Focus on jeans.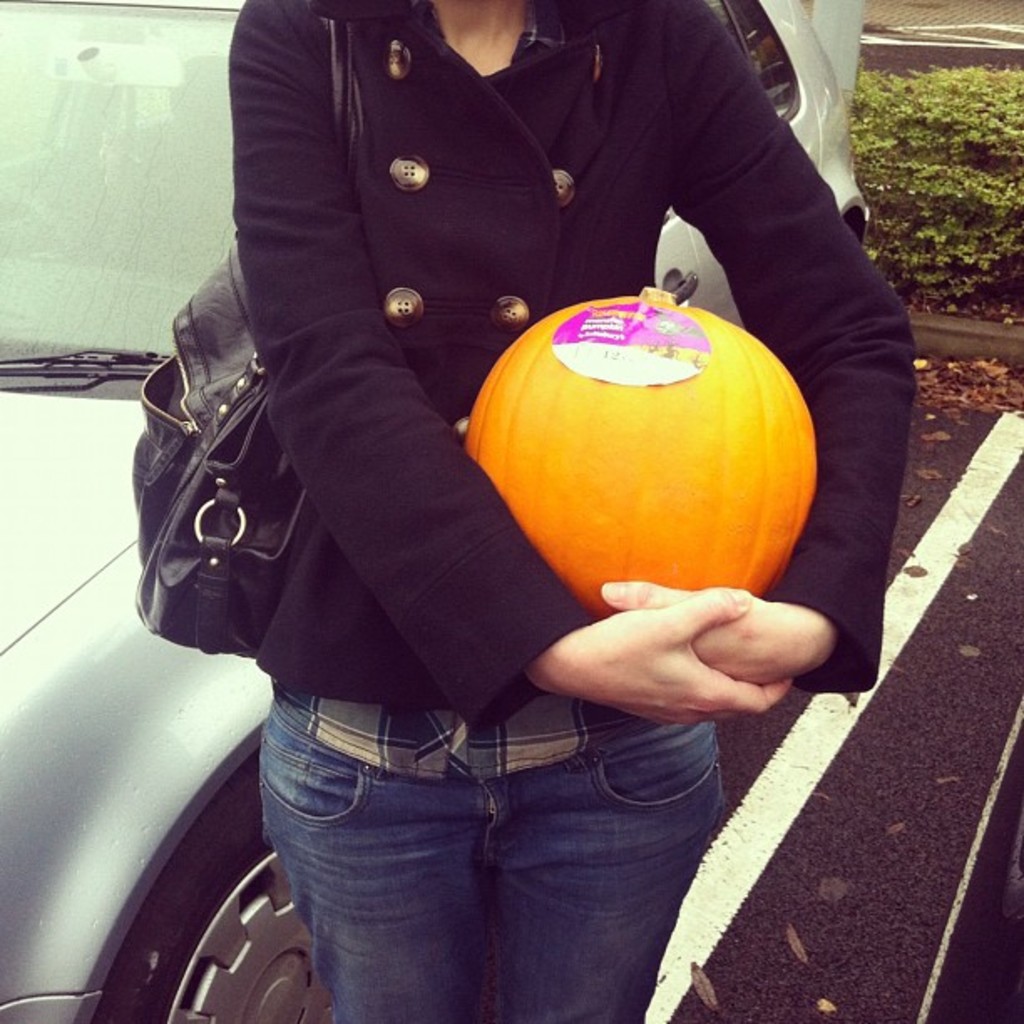
Focused at l=256, t=701, r=723, b=1023.
